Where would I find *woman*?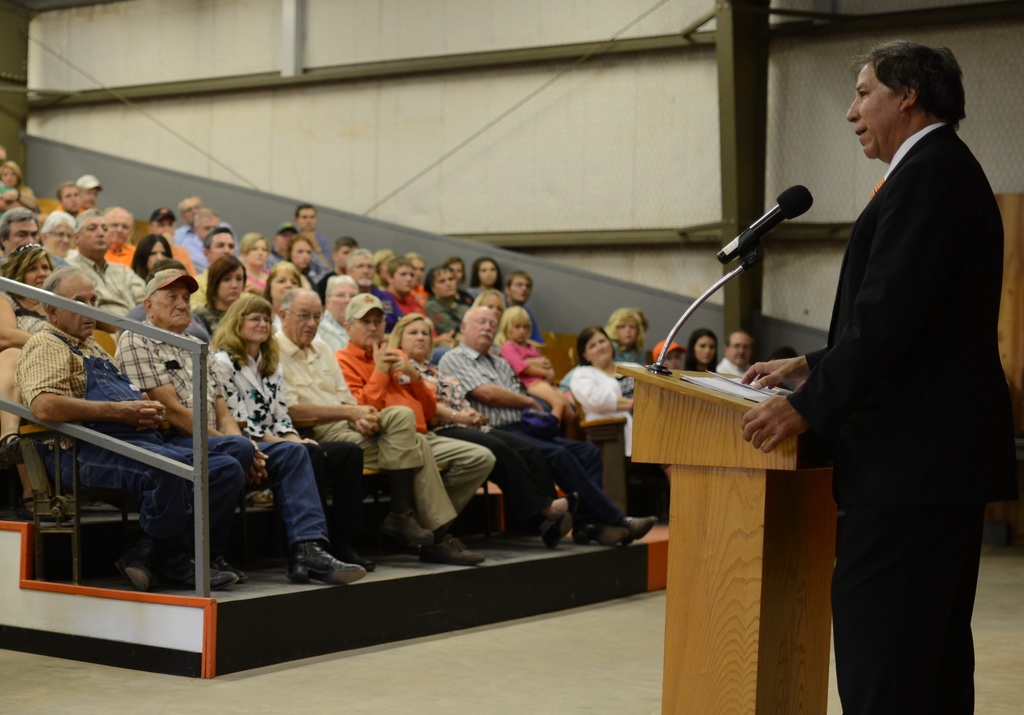
At [282, 231, 317, 290].
